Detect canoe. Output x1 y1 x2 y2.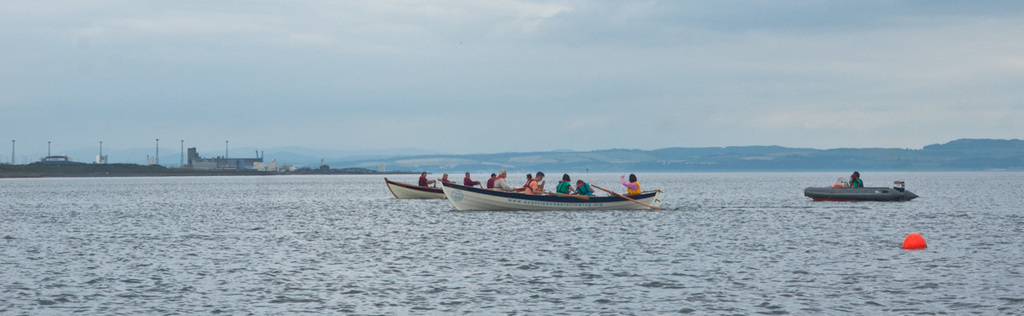
805 182 917 204.
